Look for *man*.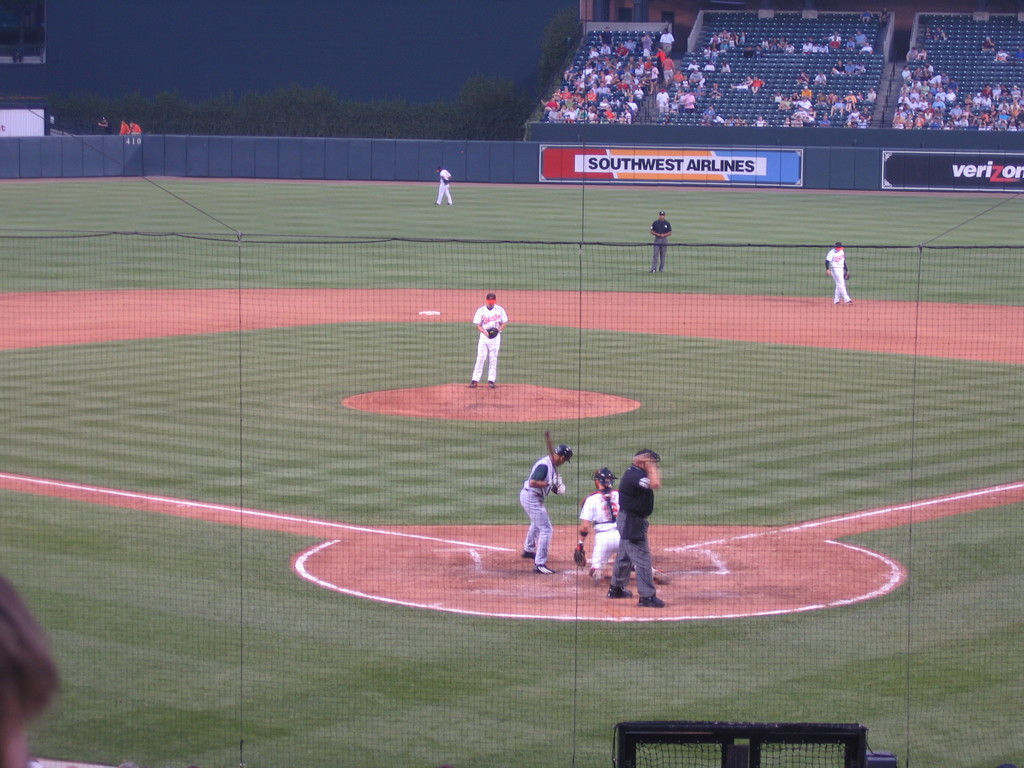
Found: (x1=902, y1=65, x2=913, y2=82).
